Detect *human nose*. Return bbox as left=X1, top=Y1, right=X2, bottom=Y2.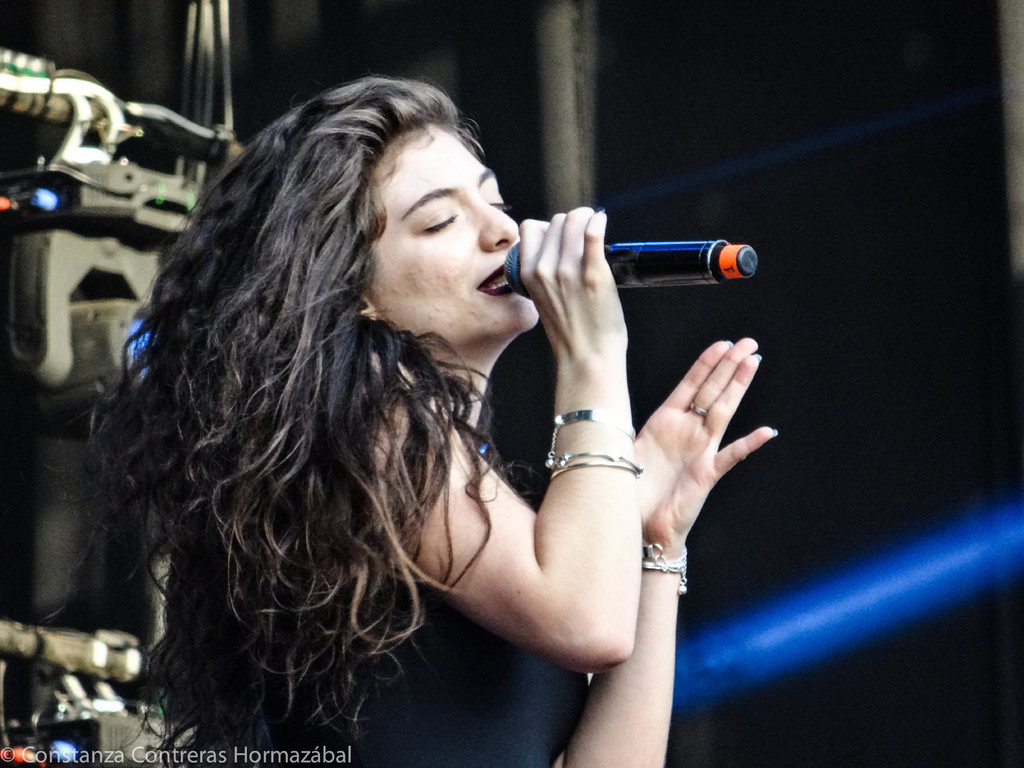
left=470, top=204, right=516, bottom=253.
